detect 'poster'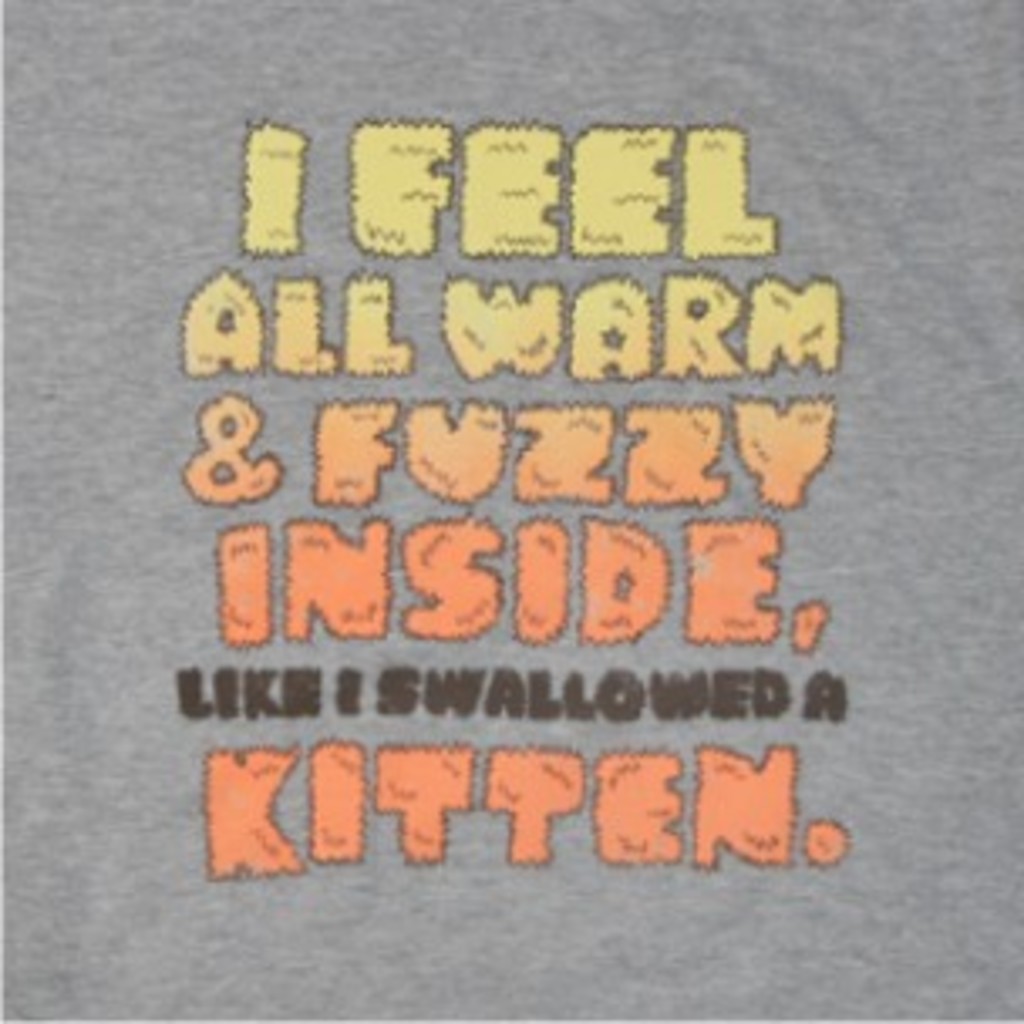
<region>0, 0, 1021, 1021</region>
